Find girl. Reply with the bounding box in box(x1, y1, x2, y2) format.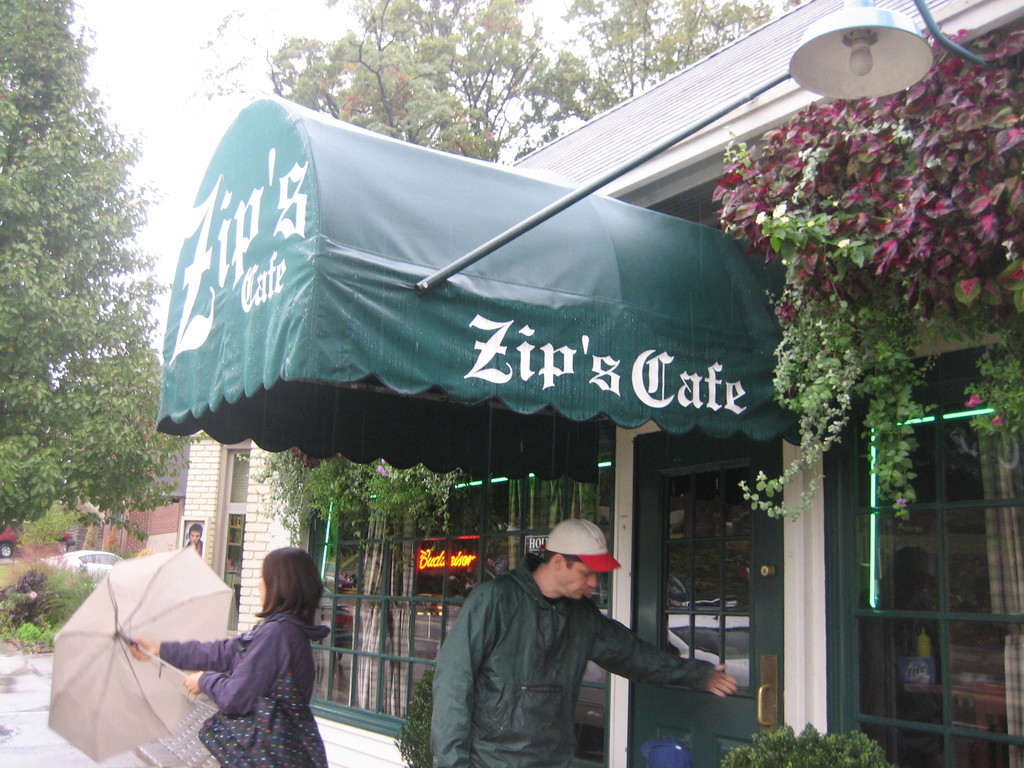
box(123, 542, 329, 767).
